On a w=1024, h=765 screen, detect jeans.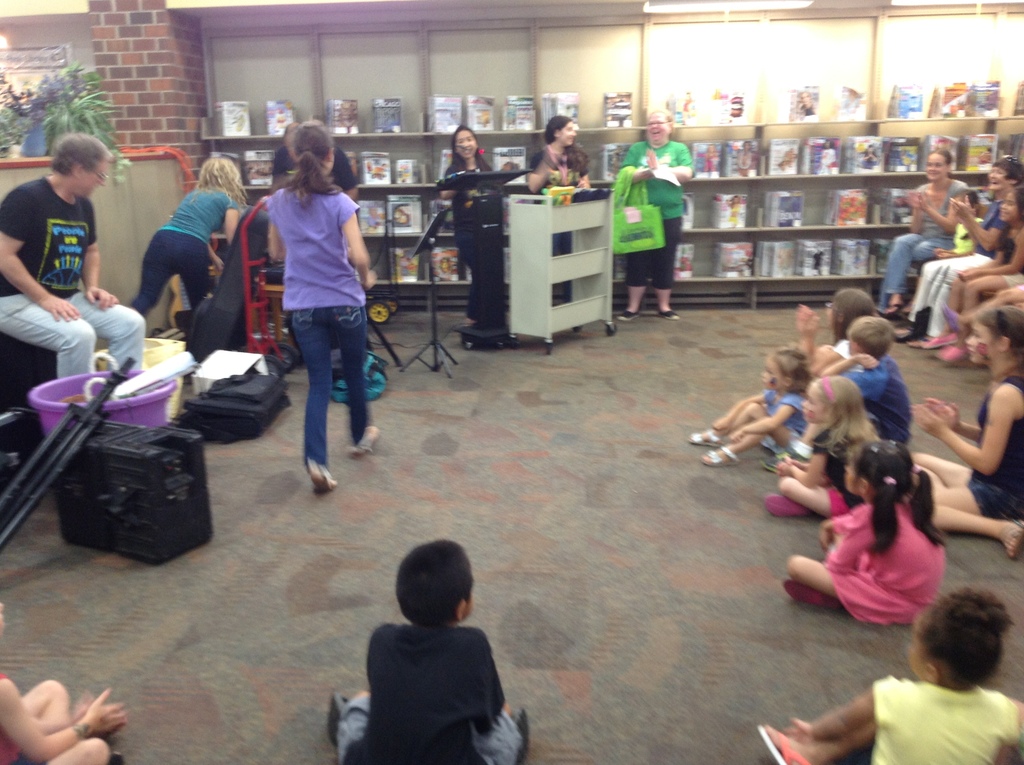
l=269, t=286, r=373, b=484.
